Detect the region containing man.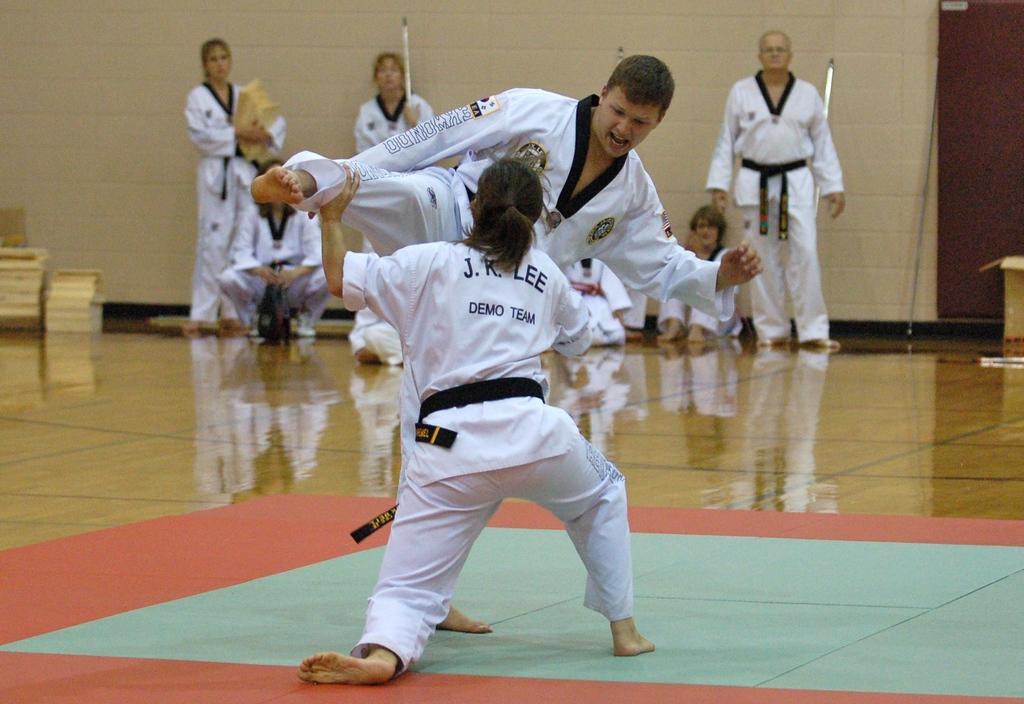
(701,4,851,381).
